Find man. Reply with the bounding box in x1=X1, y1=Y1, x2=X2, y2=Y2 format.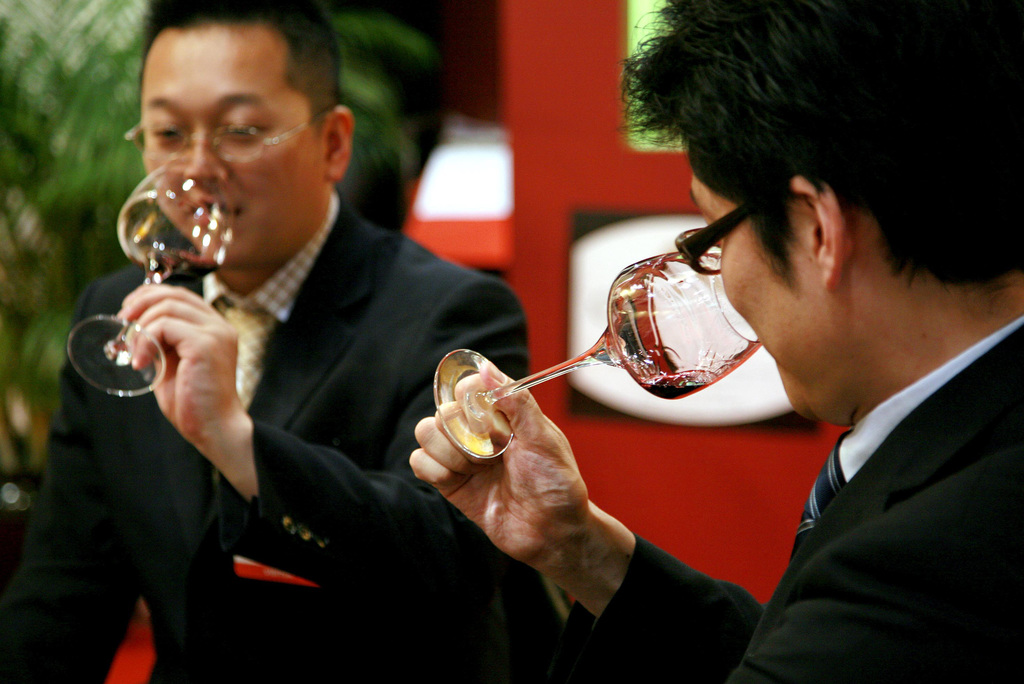
x1=407, y1=0, x2=1023, y2=678.
